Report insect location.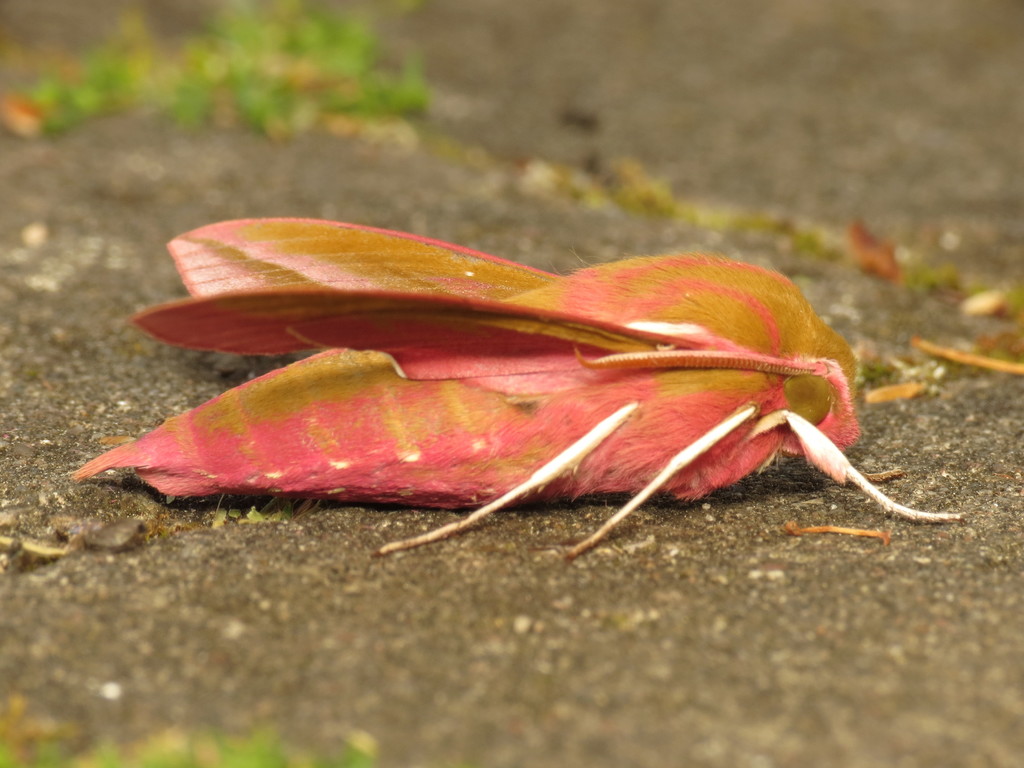
Report: [68,215,971,564].
